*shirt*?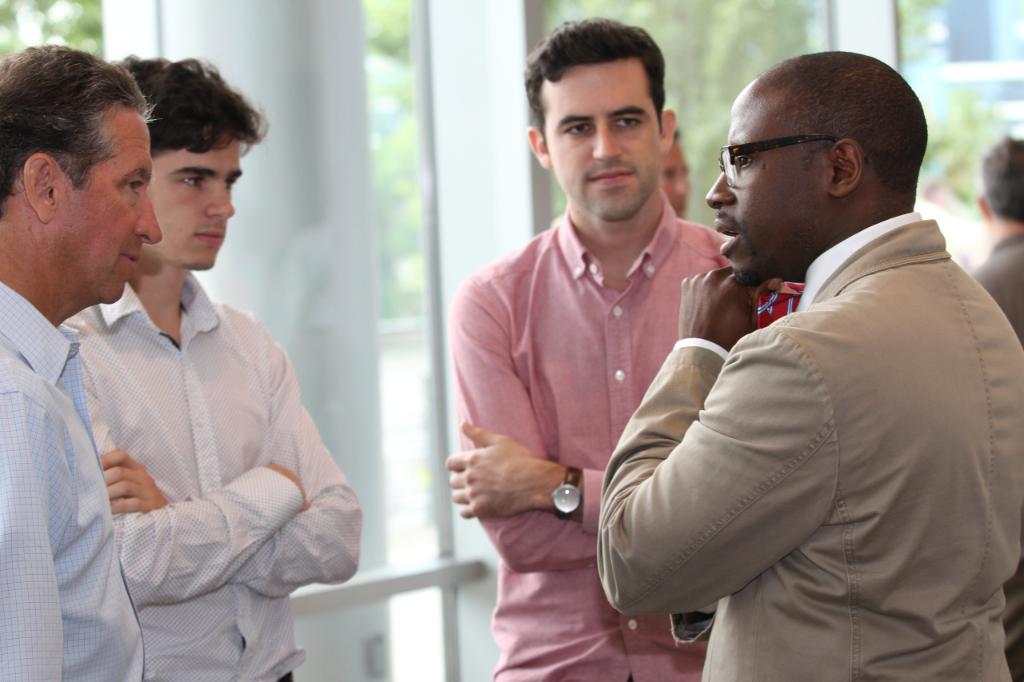
0:277:149:681
